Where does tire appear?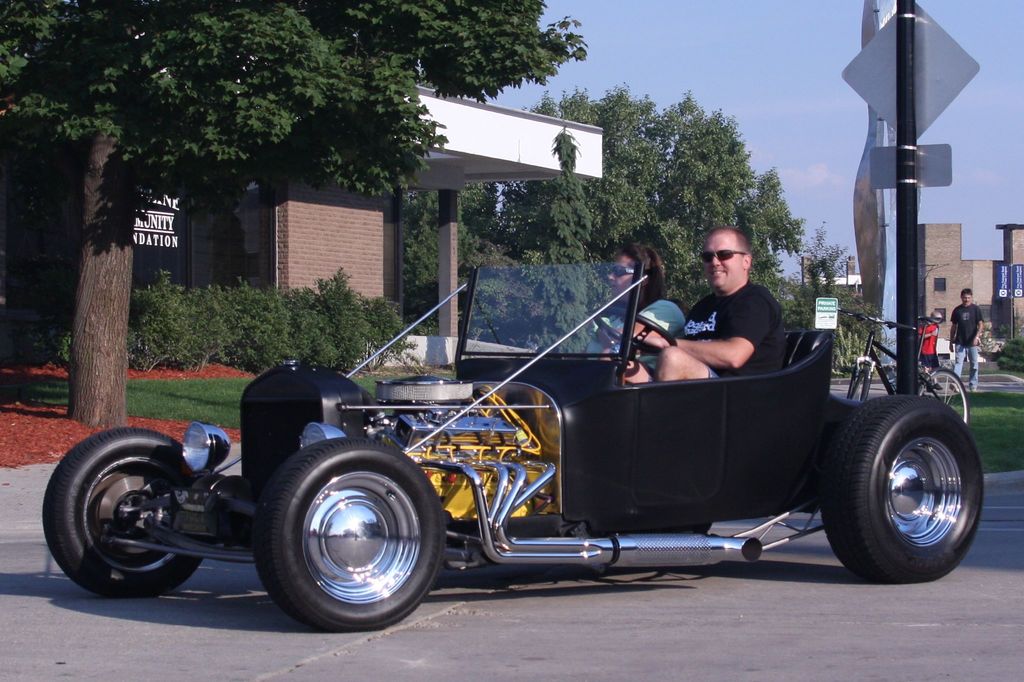
Appears at bbox=(845, 353, 873, 398).
